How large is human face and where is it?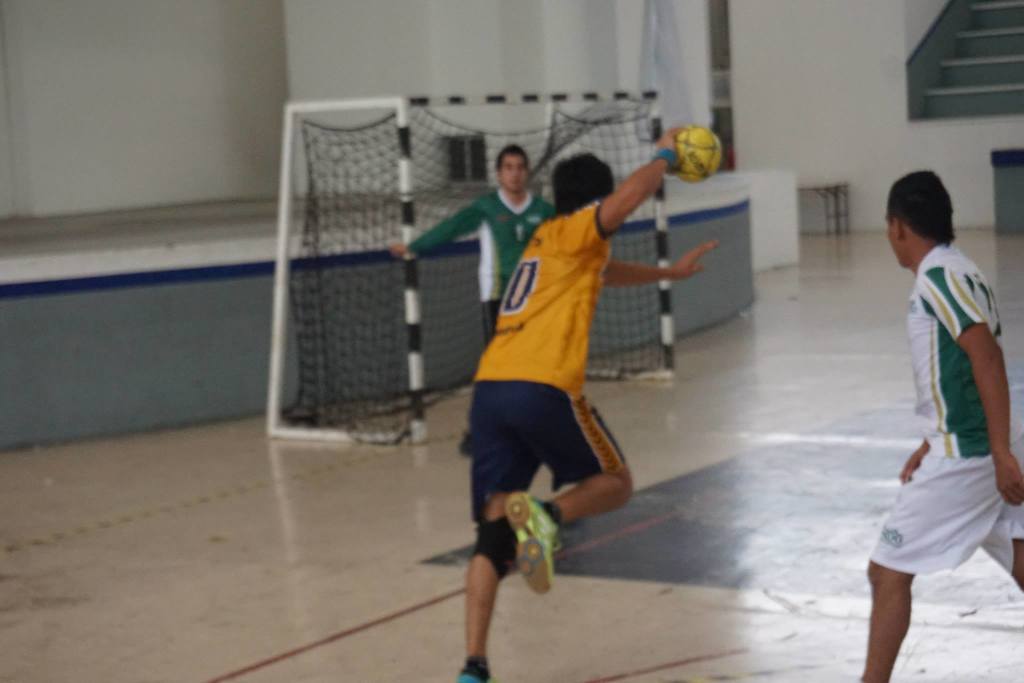
Bounding box: bbox(887, 217, 911, 272).
